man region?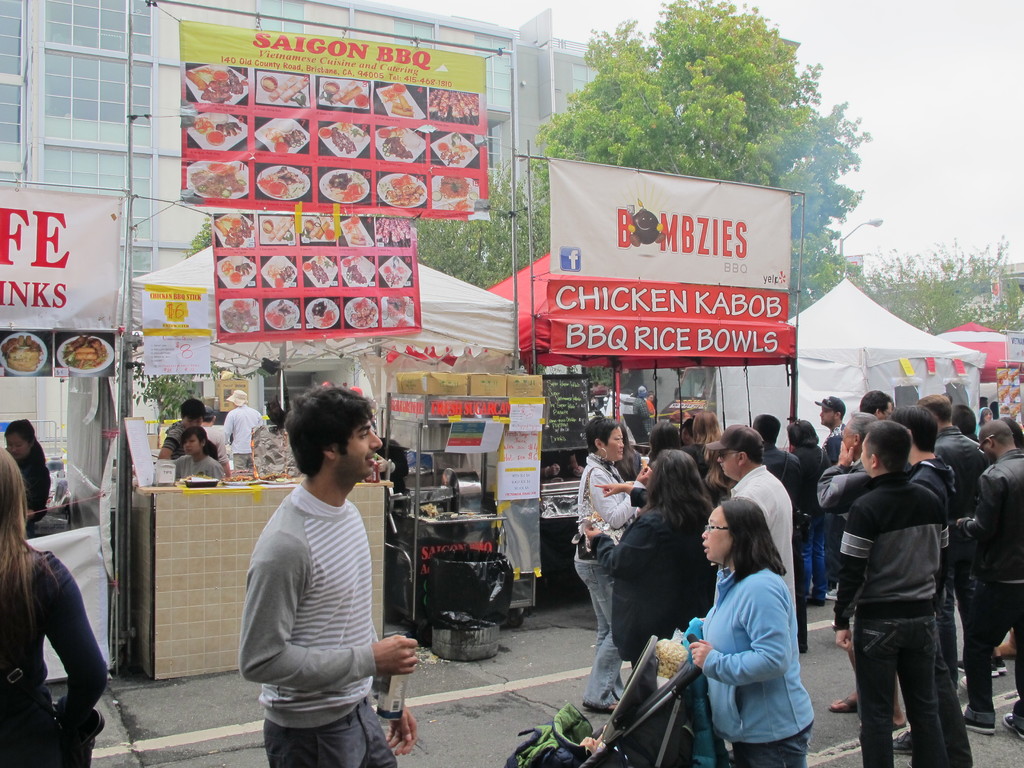
<box>817,414,907,724</box>
